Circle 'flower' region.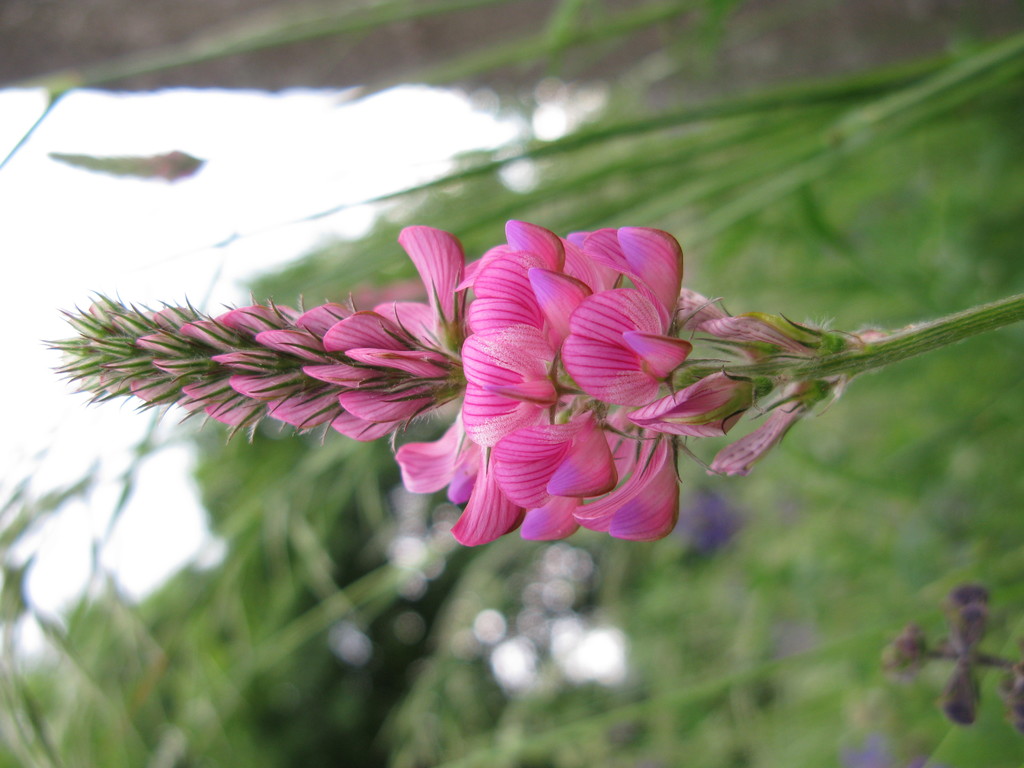
Region: {"x1": 117, "y1": 219, "x2": 754, "y2": 540}.
